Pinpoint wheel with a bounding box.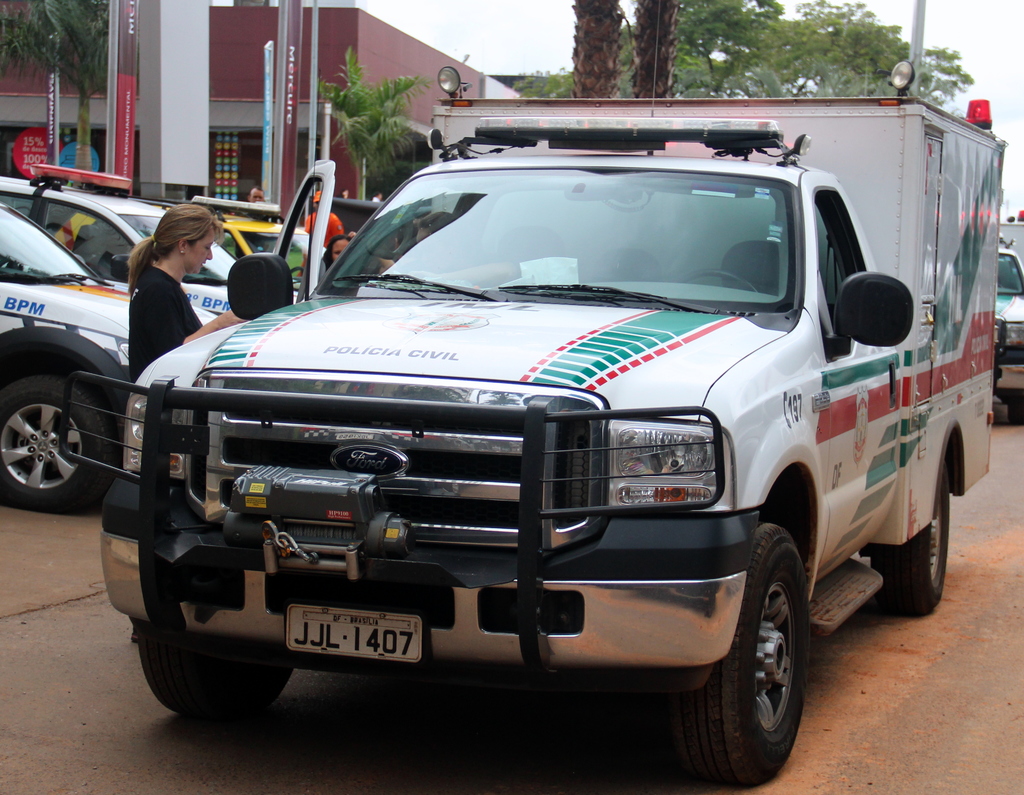
locate(132, 623, 309, 721).
